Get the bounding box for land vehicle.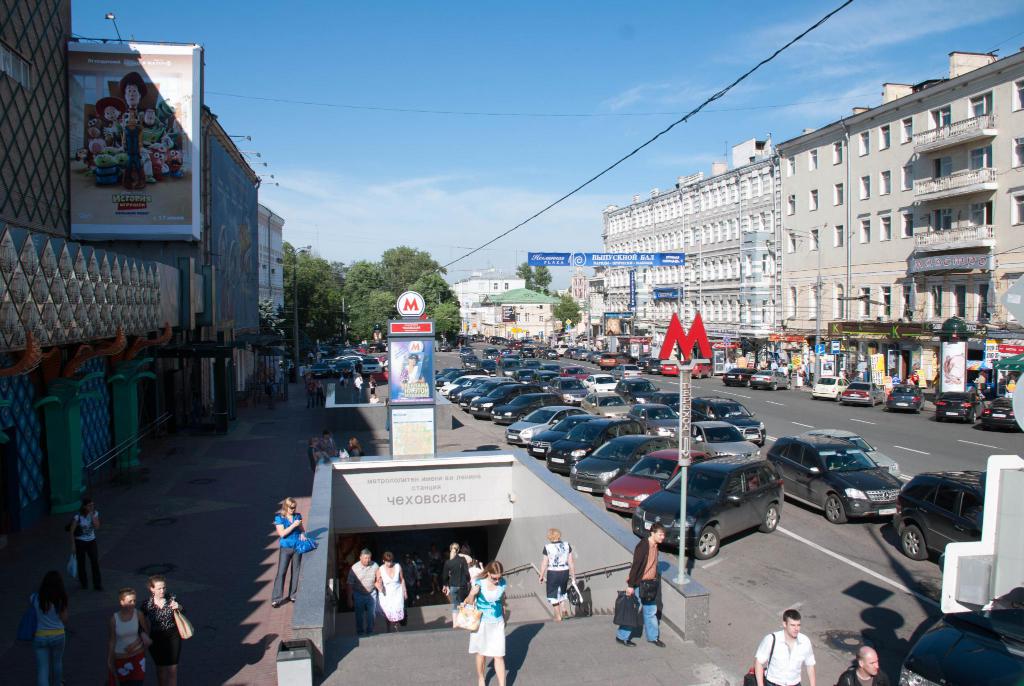
box(650, 389, 681, 417).
